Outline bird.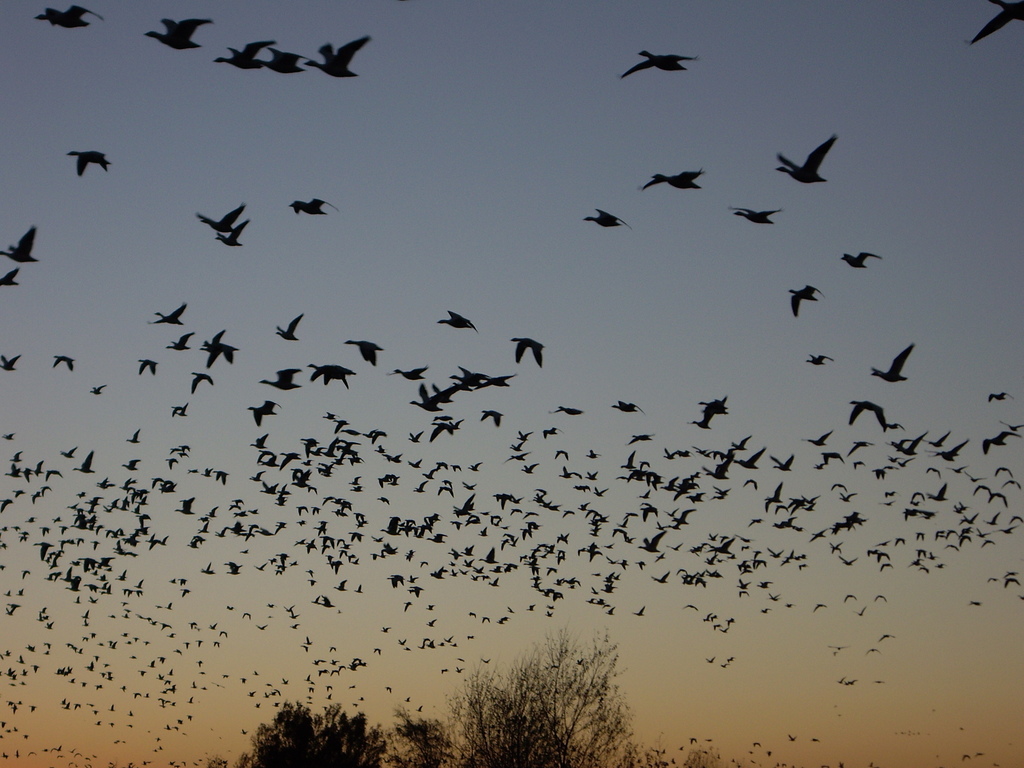
Outline: (x1=36, y1=460, x2=45, y2=472).
